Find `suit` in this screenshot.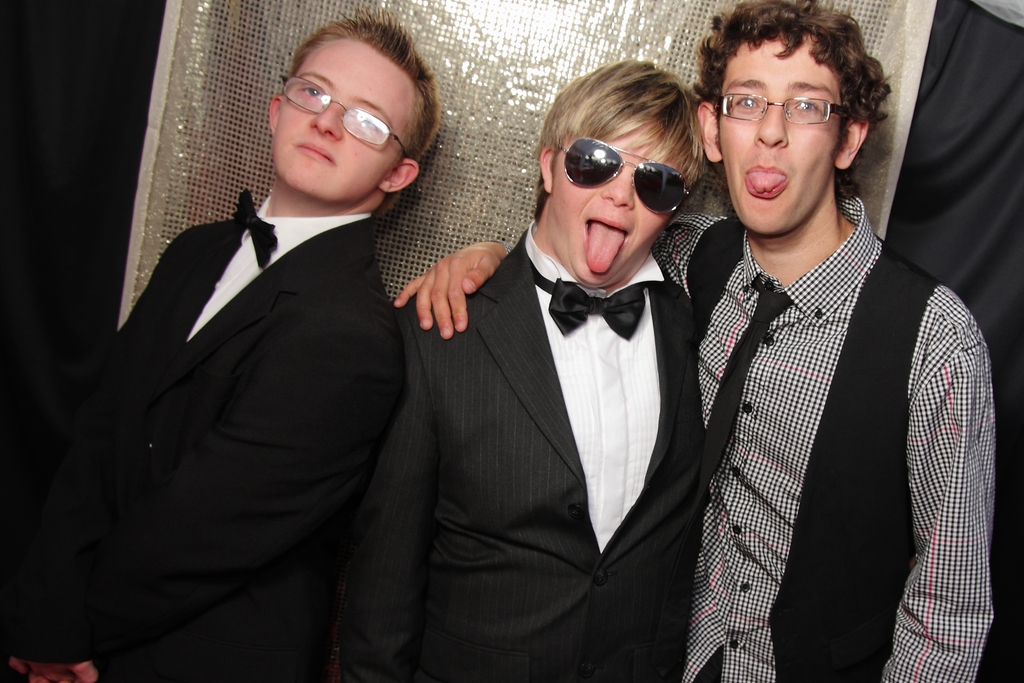
The bounding box for `suit` is <box>64,194,413,682</box>.
